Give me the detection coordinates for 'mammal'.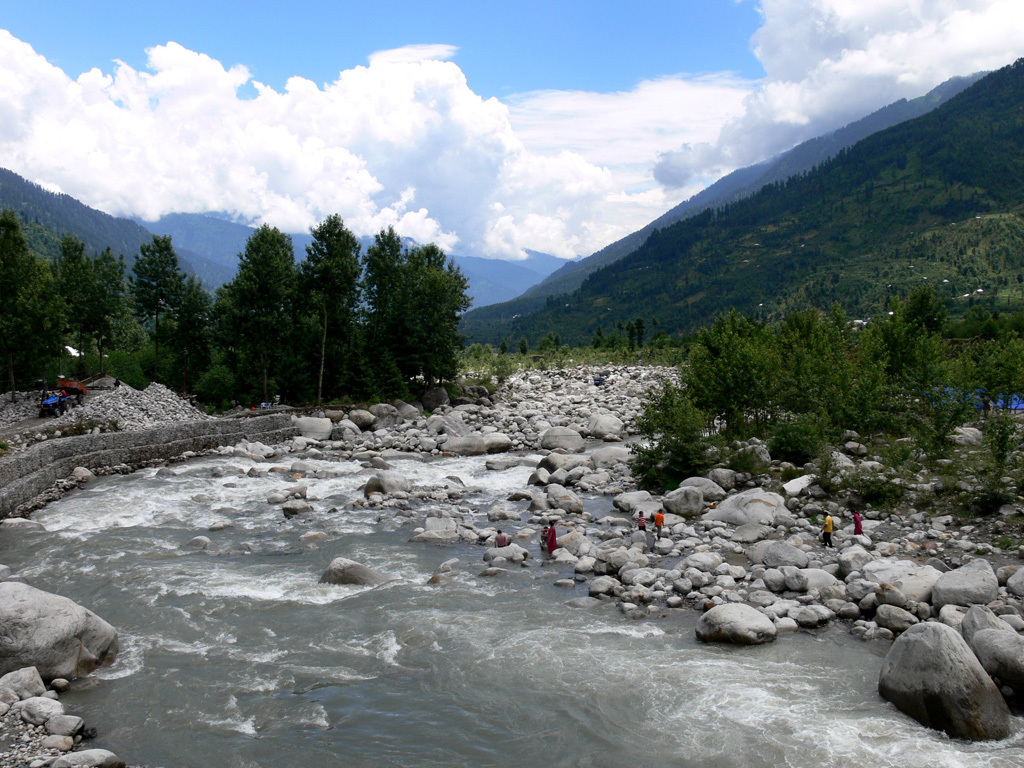
x1=851 y1=509 x2=863 y2=533.
